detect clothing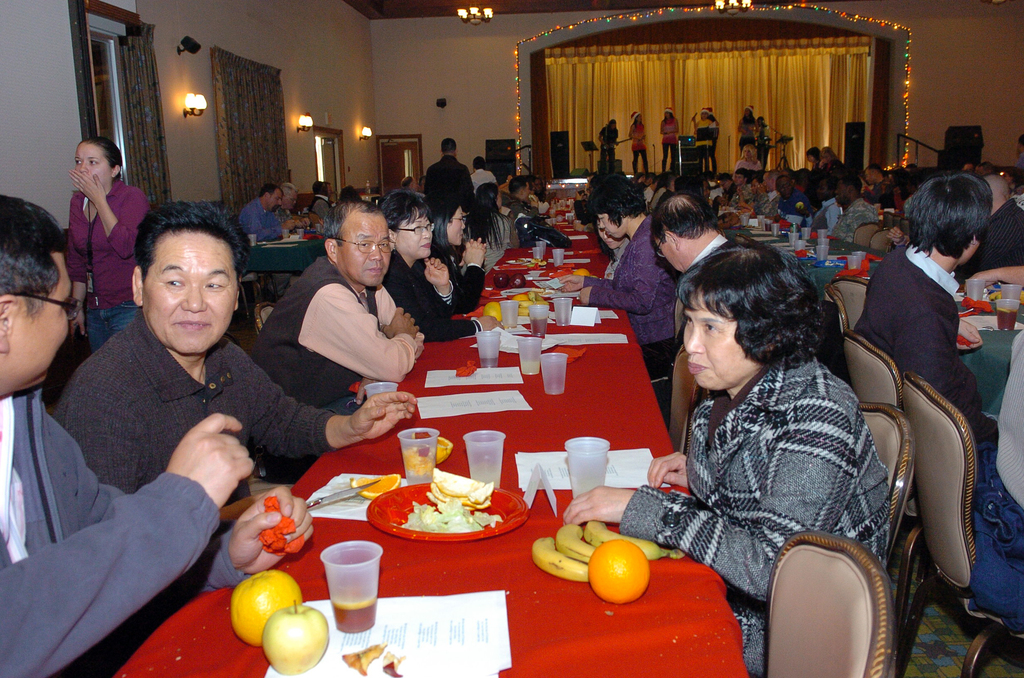
696, 106, 725, 176
